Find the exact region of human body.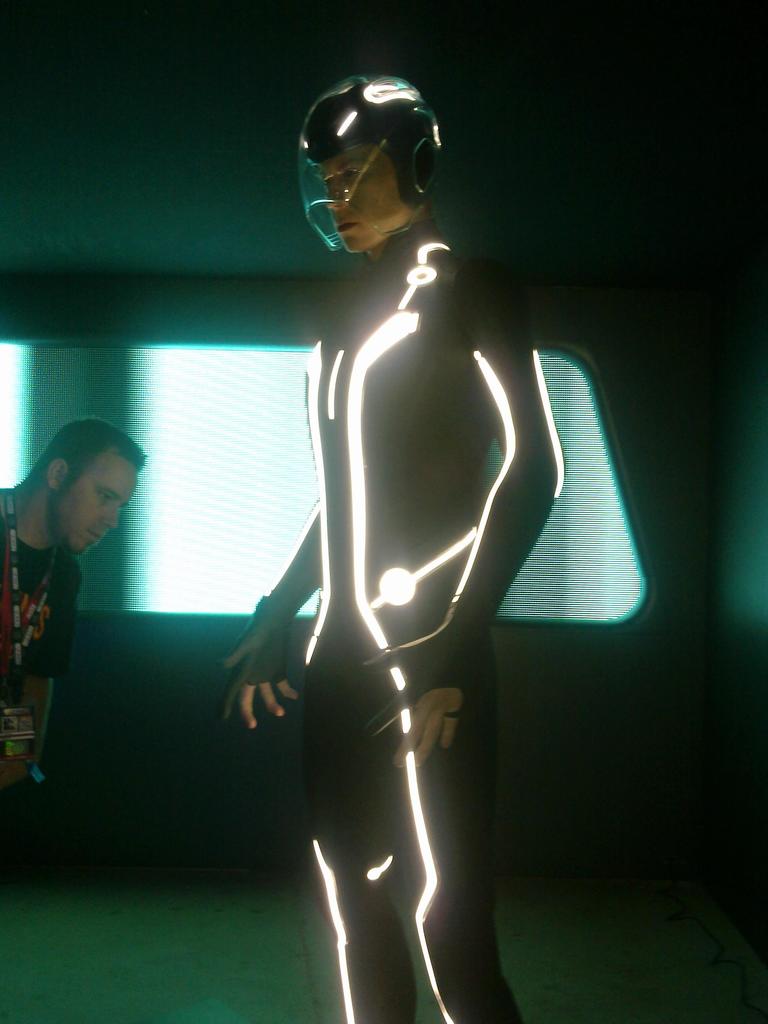
Exact region: detection(0, 419, 151, 772).
